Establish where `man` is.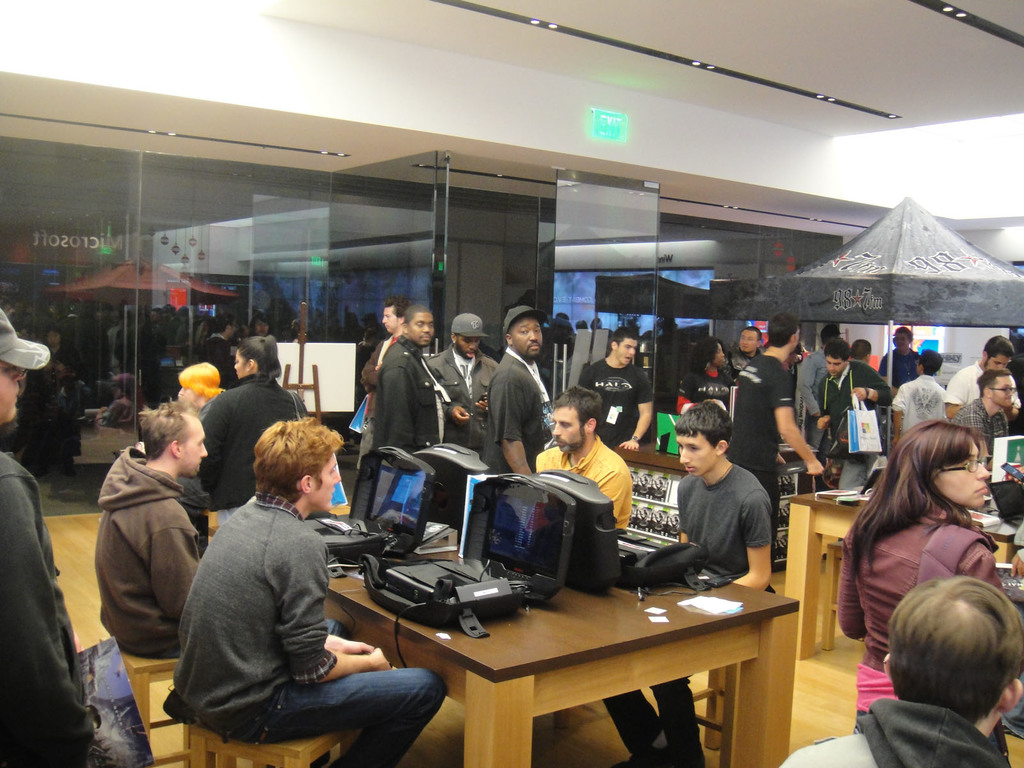
Established at [left=951, top=369, right=1020, bottom=463].
